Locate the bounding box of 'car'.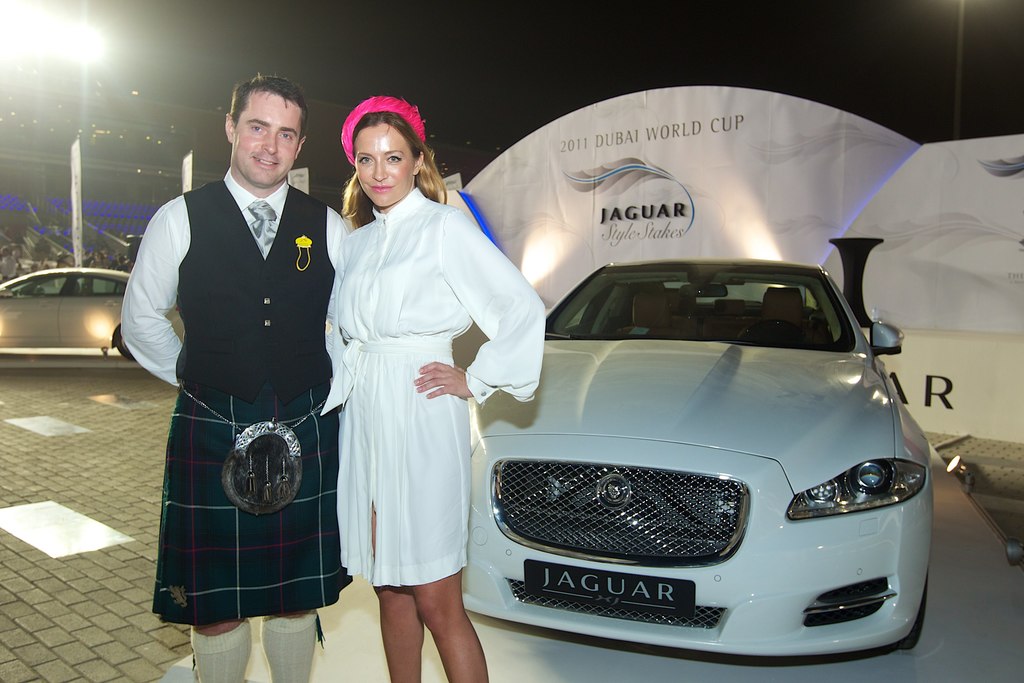
Bounding box: (461, 259, 931, 659).
